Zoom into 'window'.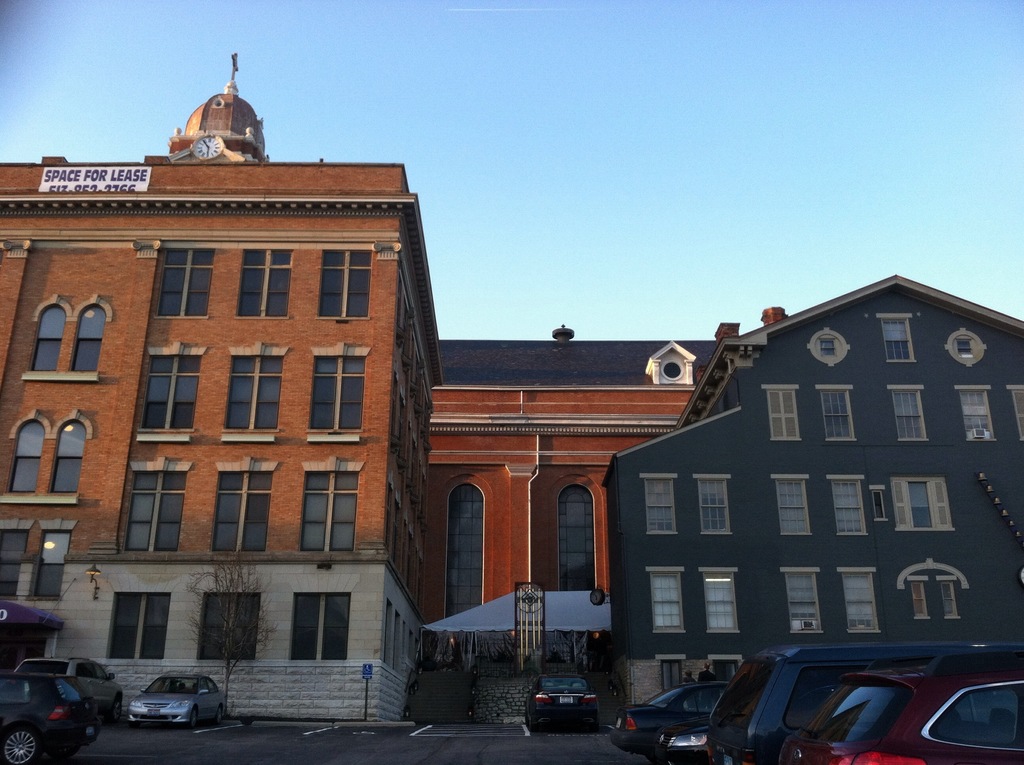
Zoom target: 783/569/823/632.
